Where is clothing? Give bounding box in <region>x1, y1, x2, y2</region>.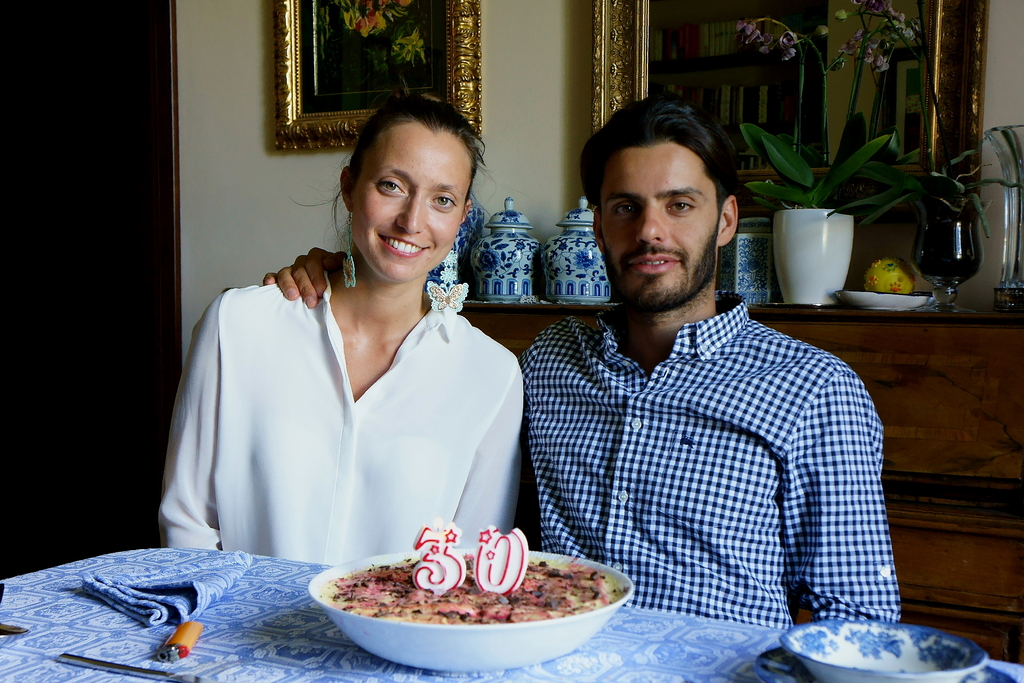
<region>518, 303, 899, 634</region>.
